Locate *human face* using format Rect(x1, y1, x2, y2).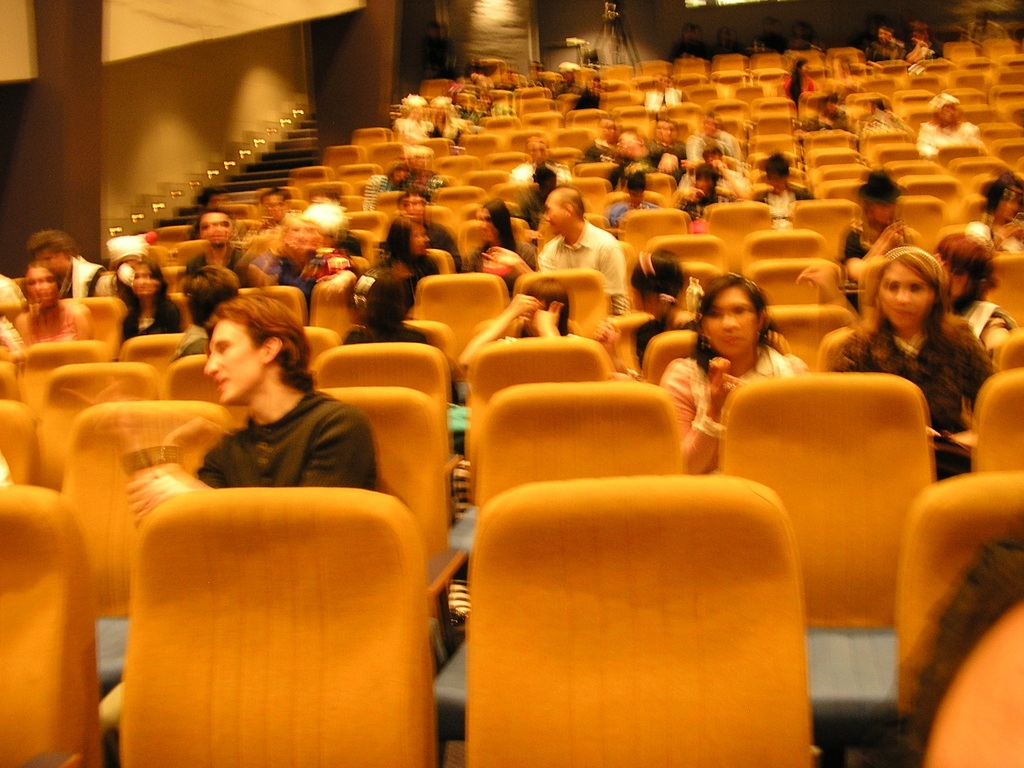
Rect(200, 319, 266, 410).
